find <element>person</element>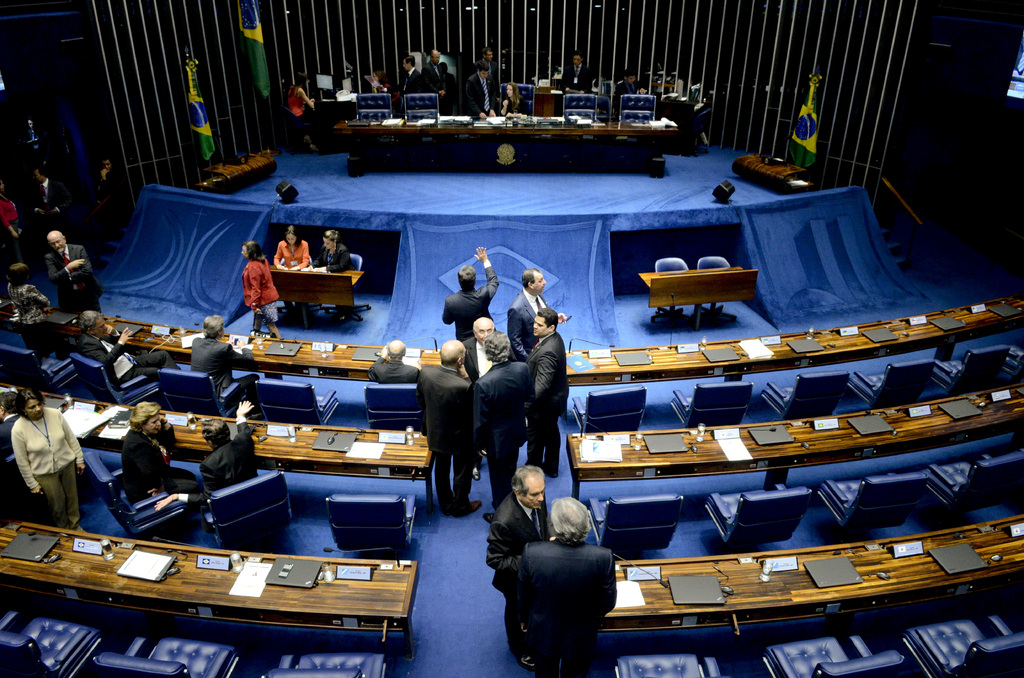
[72, 299, 181, 392]
